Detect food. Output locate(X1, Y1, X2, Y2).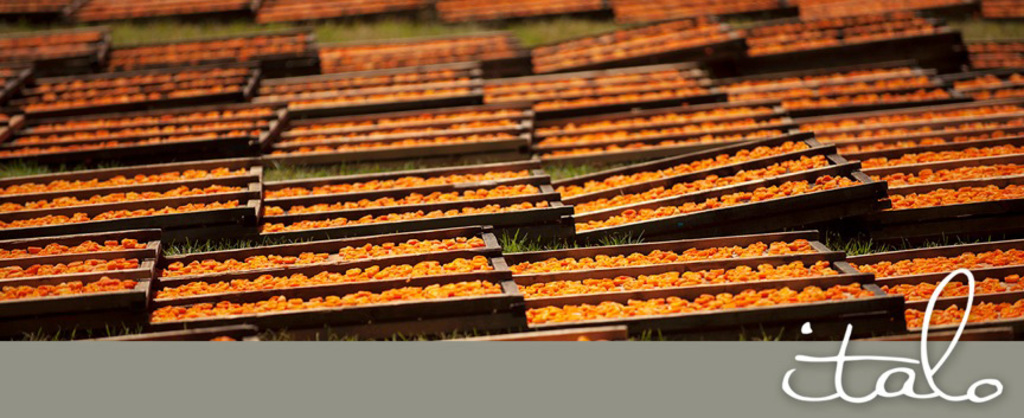
locate(0, 182, 243, 213).
